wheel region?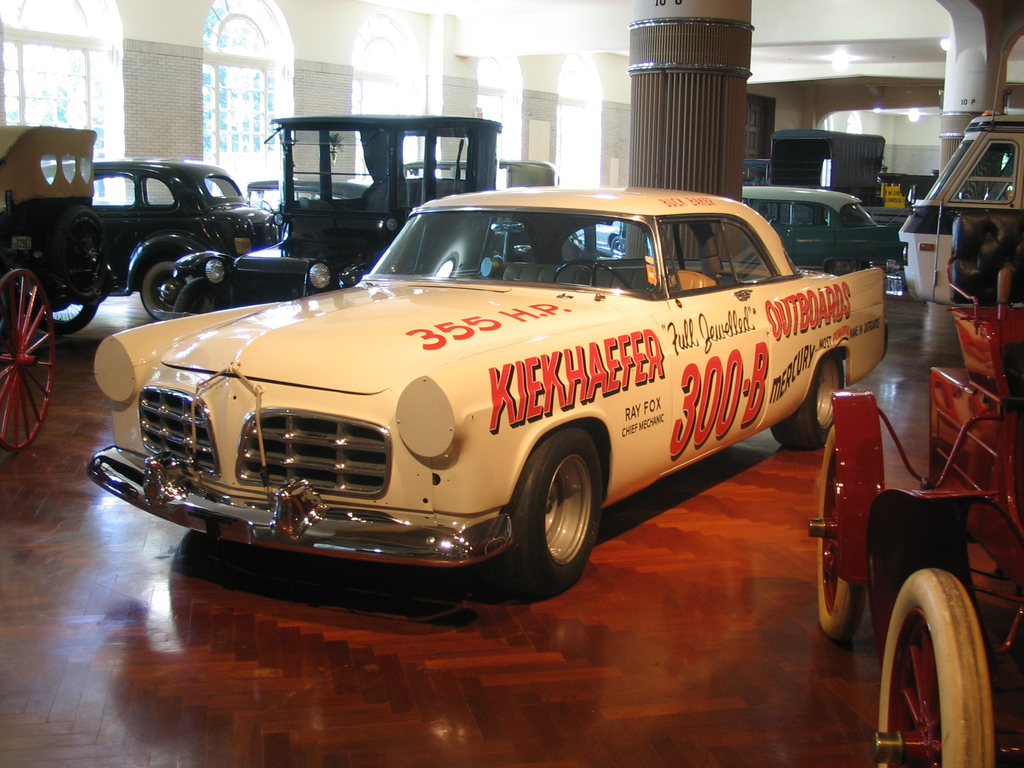
crop(260, 202, 272, 216)
